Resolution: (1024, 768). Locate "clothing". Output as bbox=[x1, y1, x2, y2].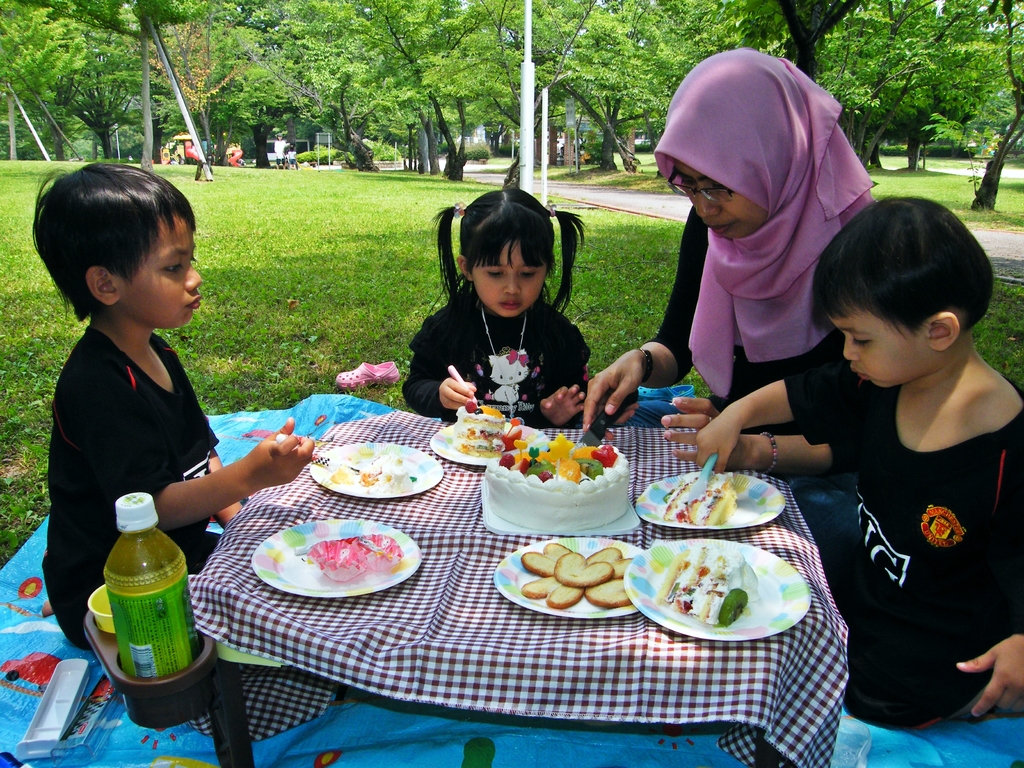
bbox=[412, 266, 587, 414].
